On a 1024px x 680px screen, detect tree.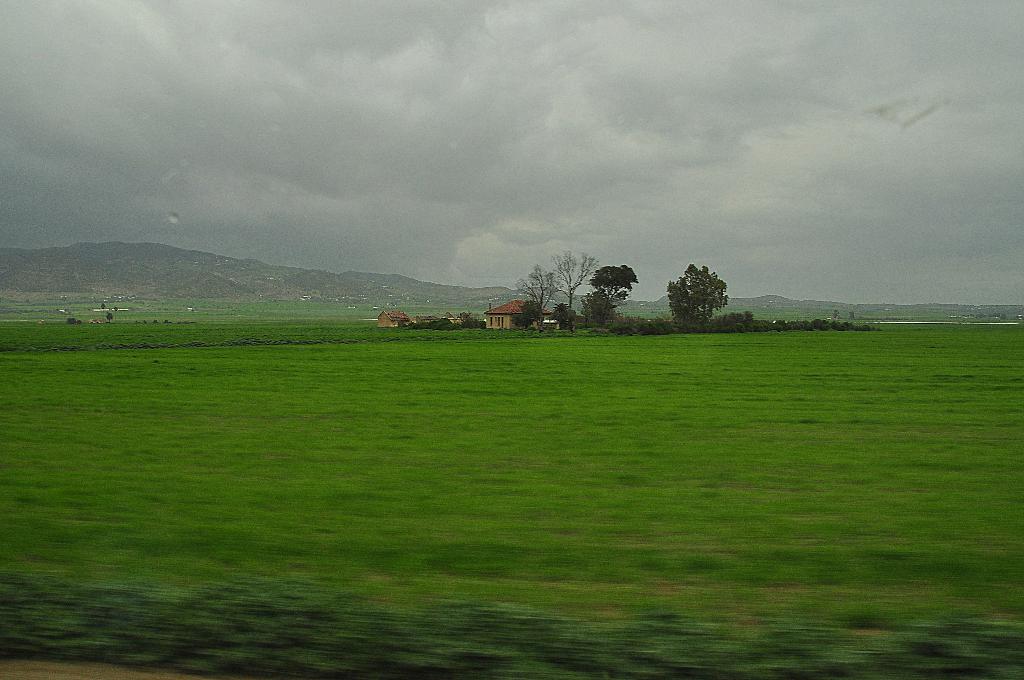
<region>517, 262, 561, 329</region>.
